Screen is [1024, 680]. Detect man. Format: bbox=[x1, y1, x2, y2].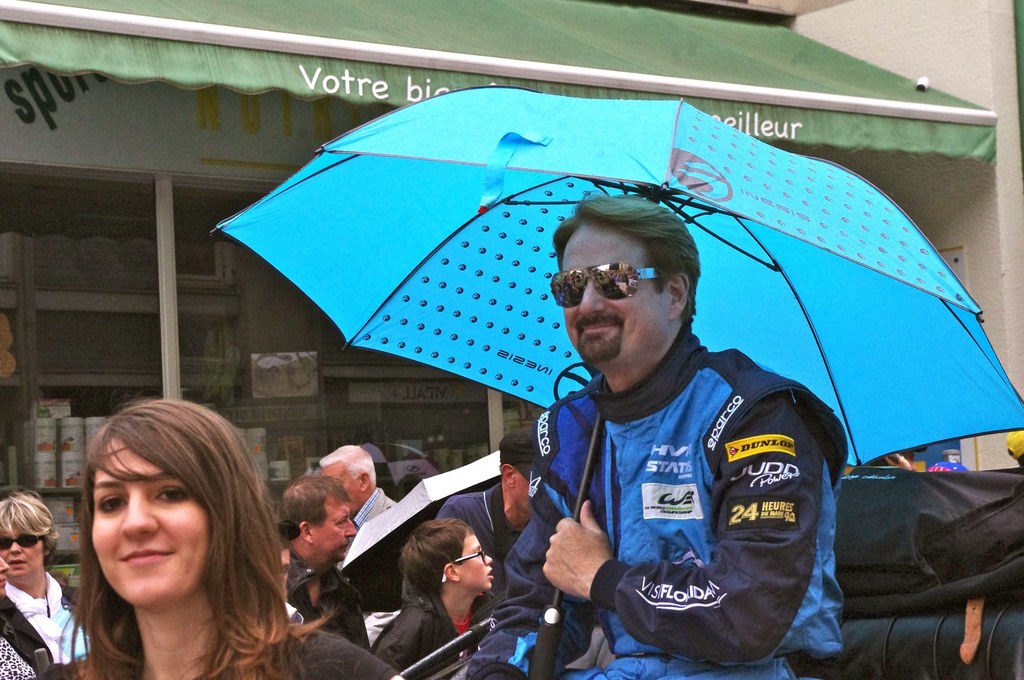
bbox=[317, 446, 395, 530].
